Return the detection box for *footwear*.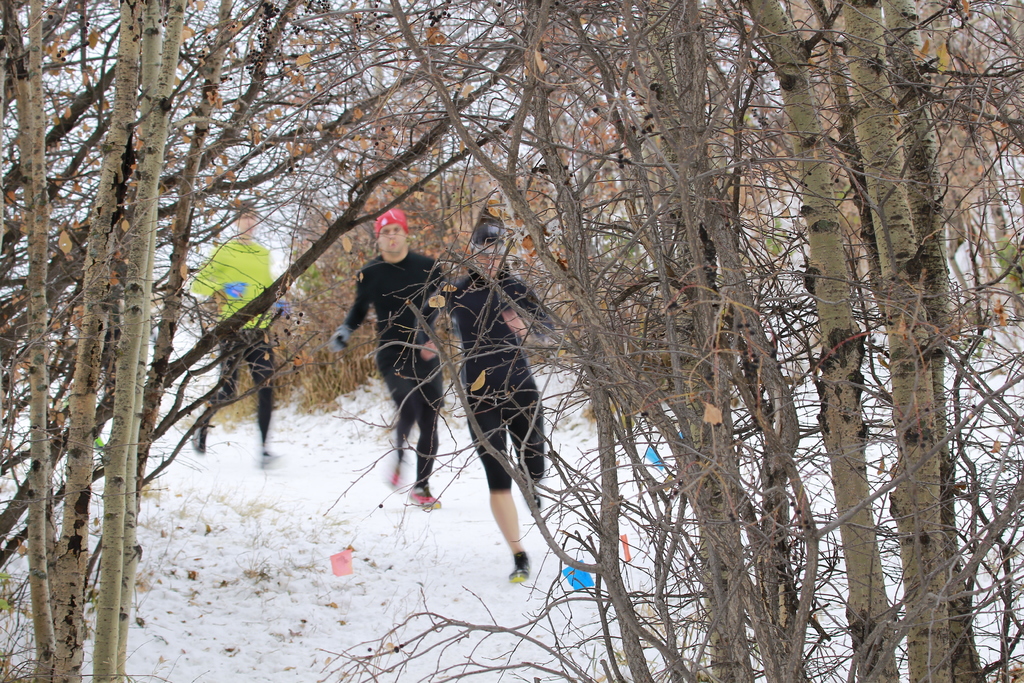
(509,551,529,582).
